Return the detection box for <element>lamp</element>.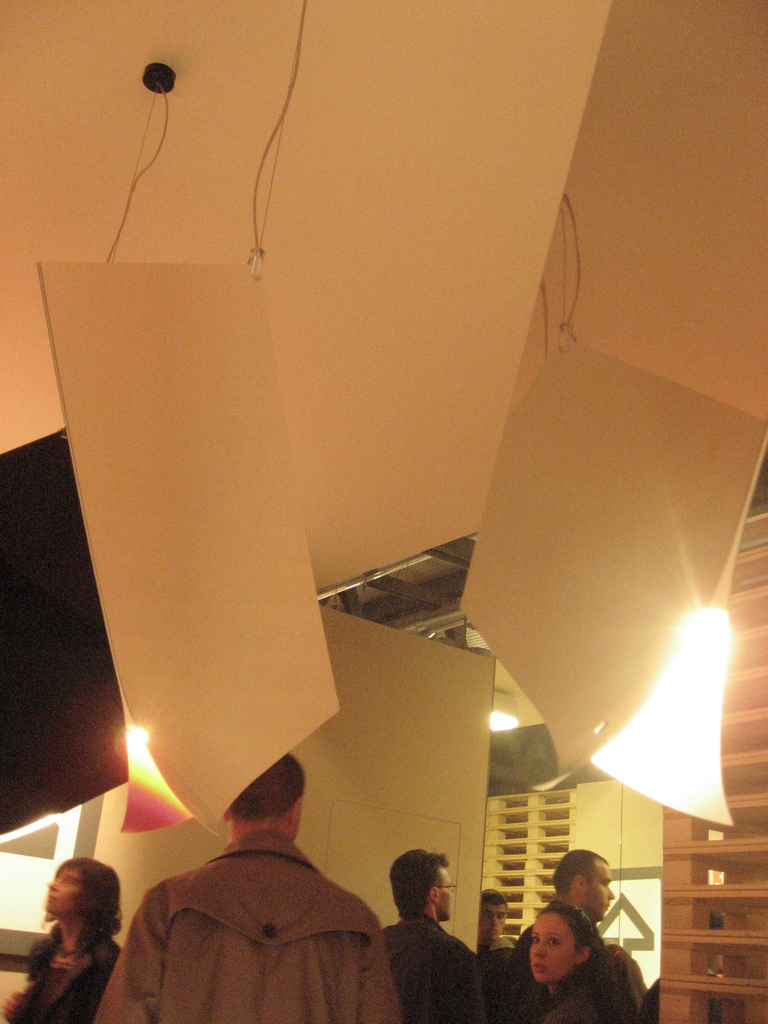
{"x1": 115, "y1": 717, "x2": 204, "y2": 836}.
